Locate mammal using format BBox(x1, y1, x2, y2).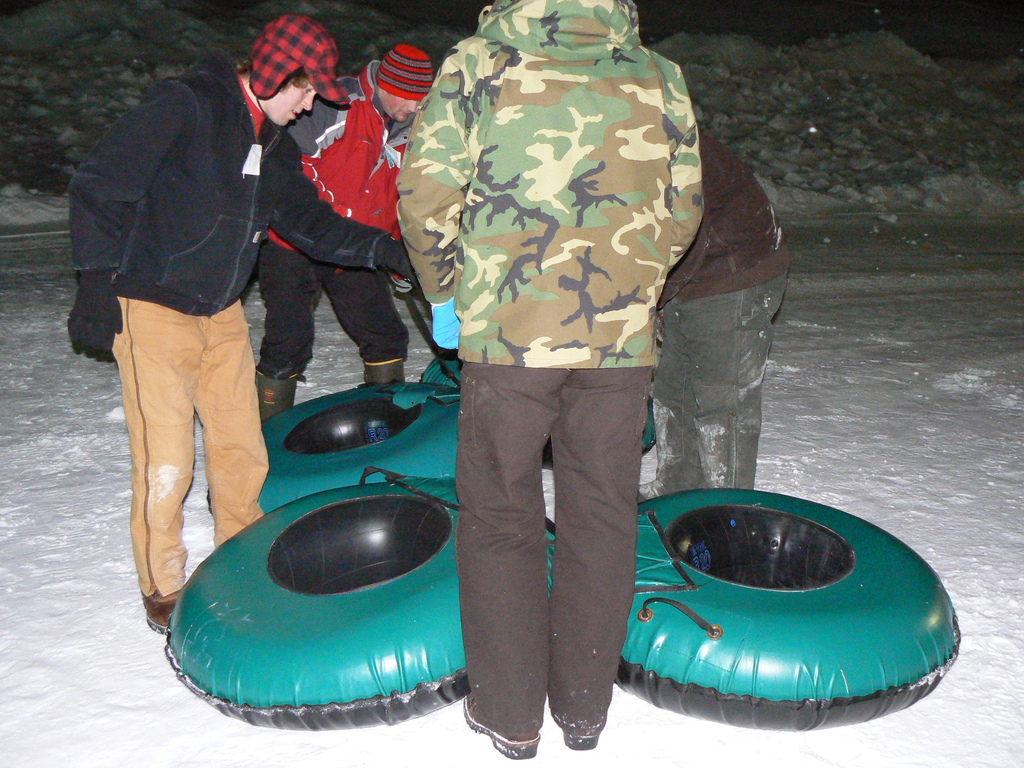
BBox(396, 0, 703, 759).
